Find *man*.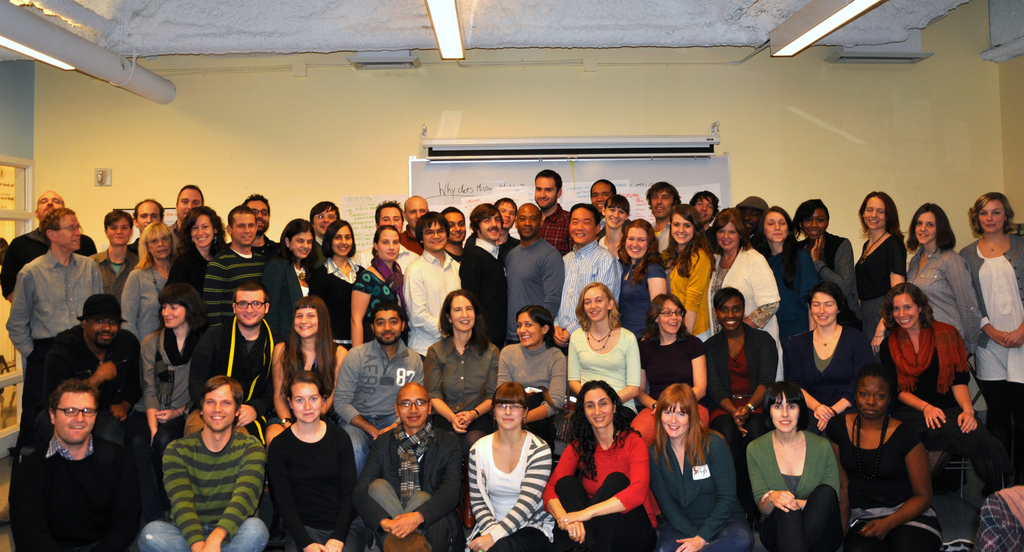
detection(555, 205, 624, 347).
